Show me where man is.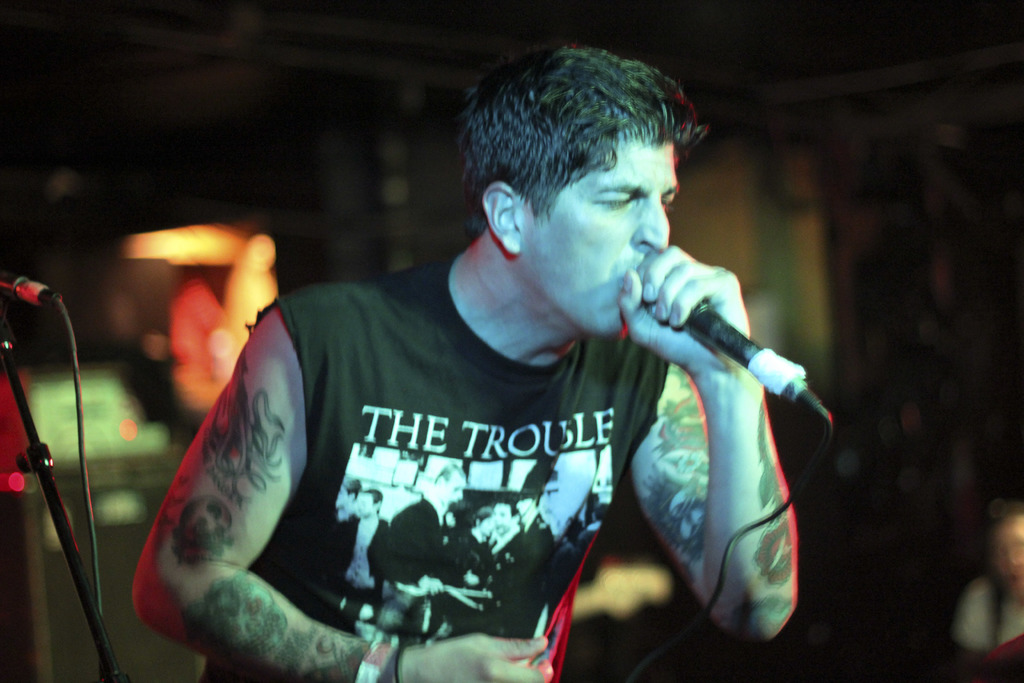
man is at detection(127, 58, 842, 670).
